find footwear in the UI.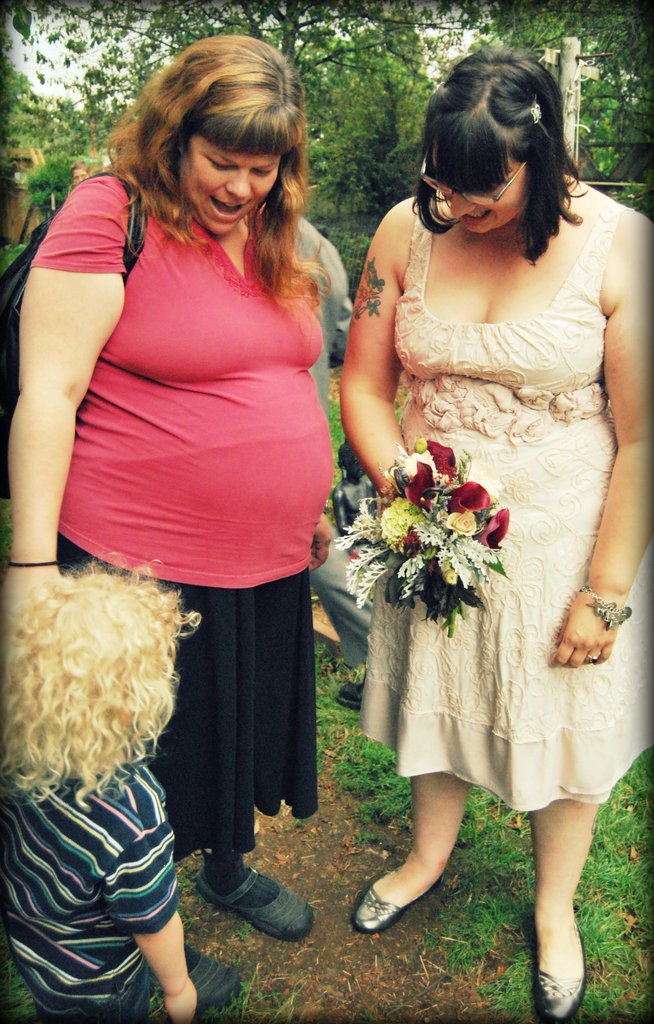
UI element at select_region(531, 917, 587, 1023).
